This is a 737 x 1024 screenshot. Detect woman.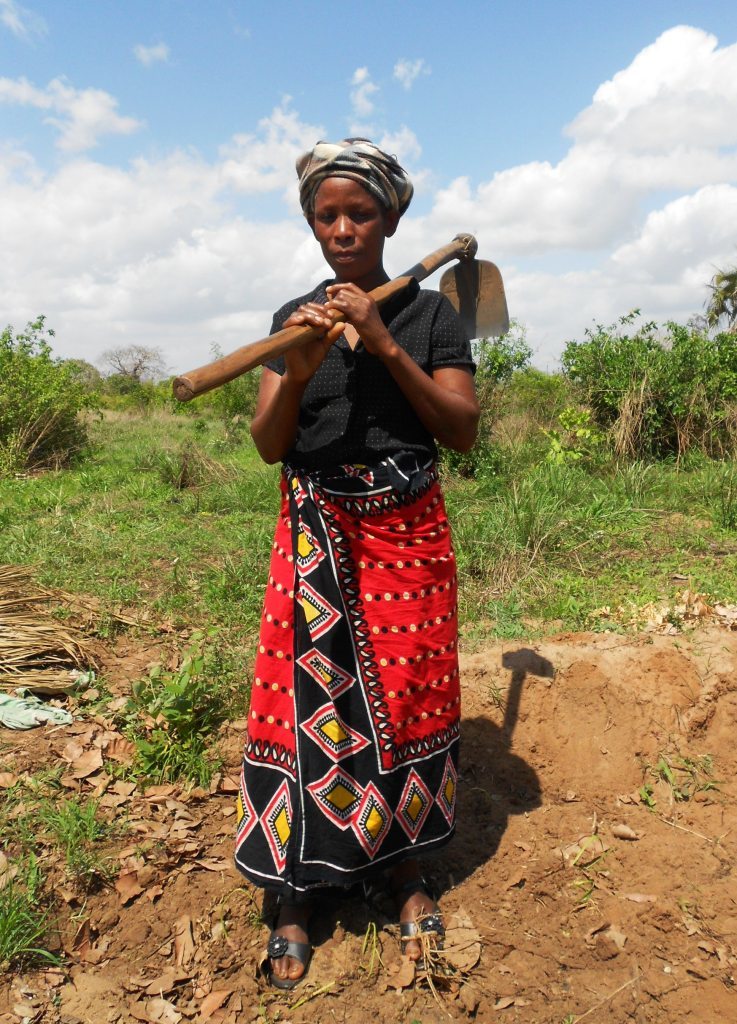
bbox=(215, 132, 493, 993).
